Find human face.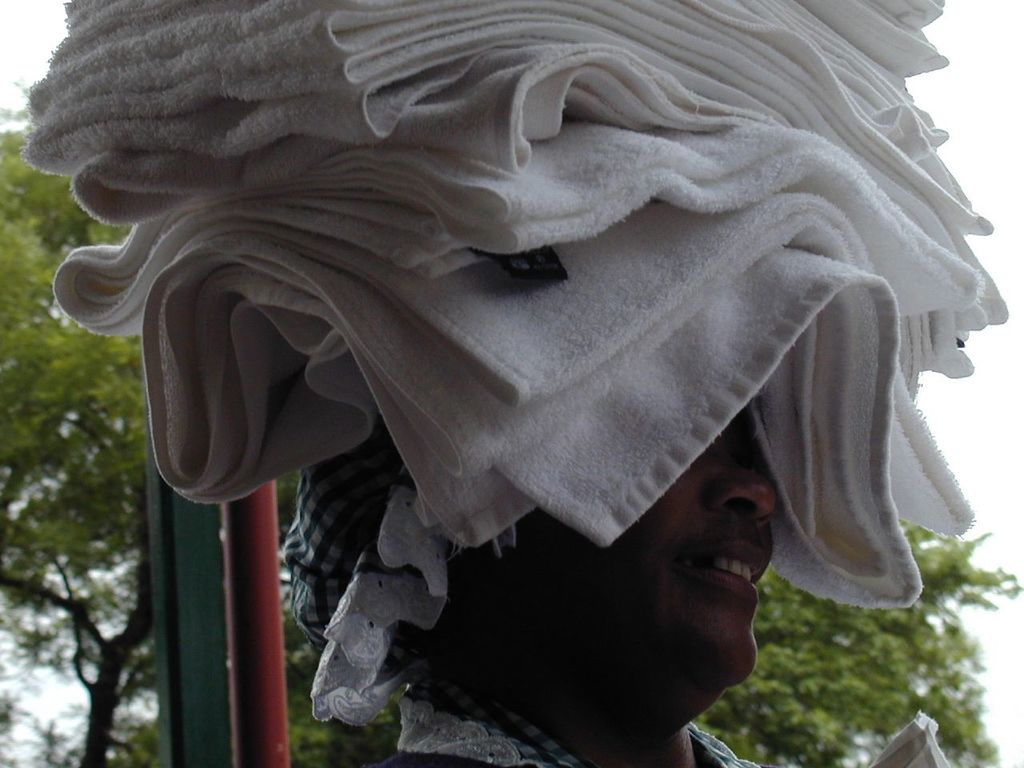
select_region(525, 395, 774, 682).
